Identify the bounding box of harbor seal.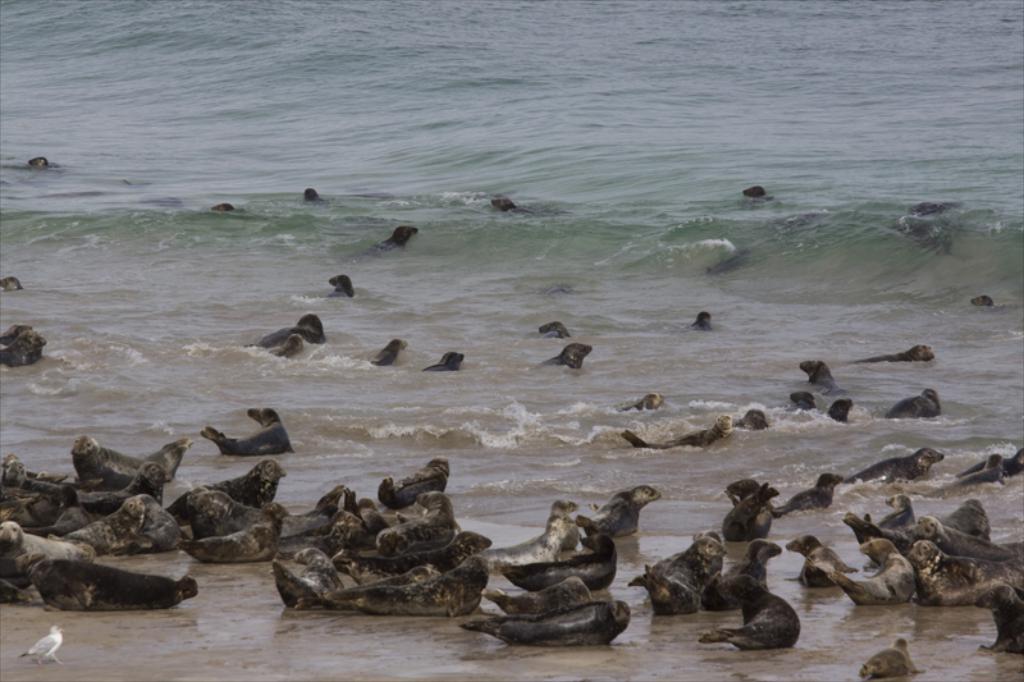
(left=541, top=342, right=590, bottom=371).
